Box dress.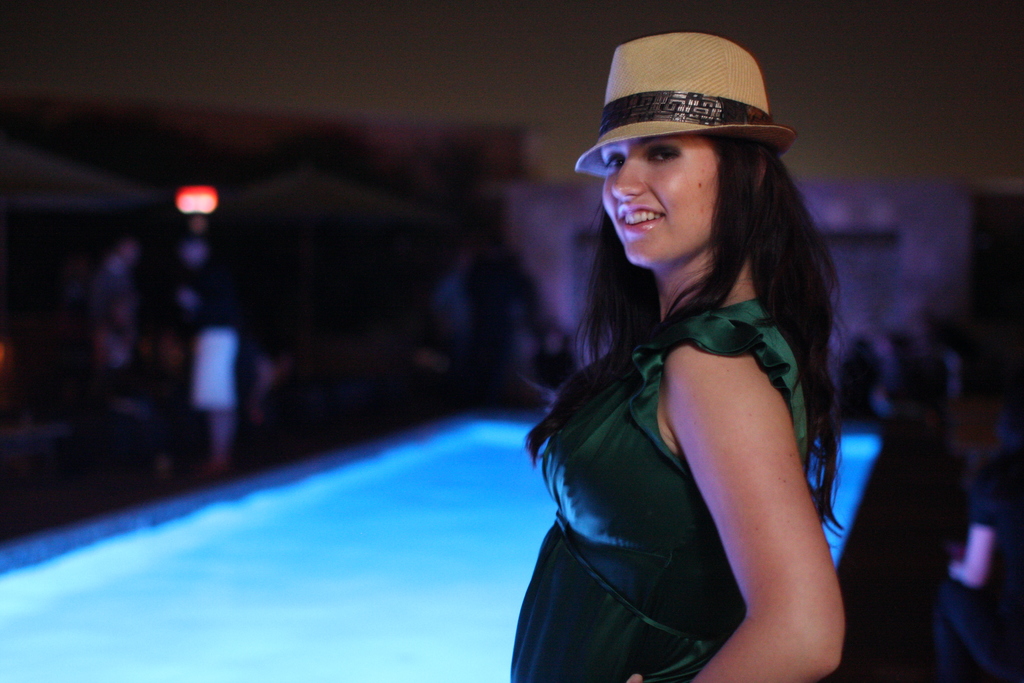
[513, 298, 808, 682].
